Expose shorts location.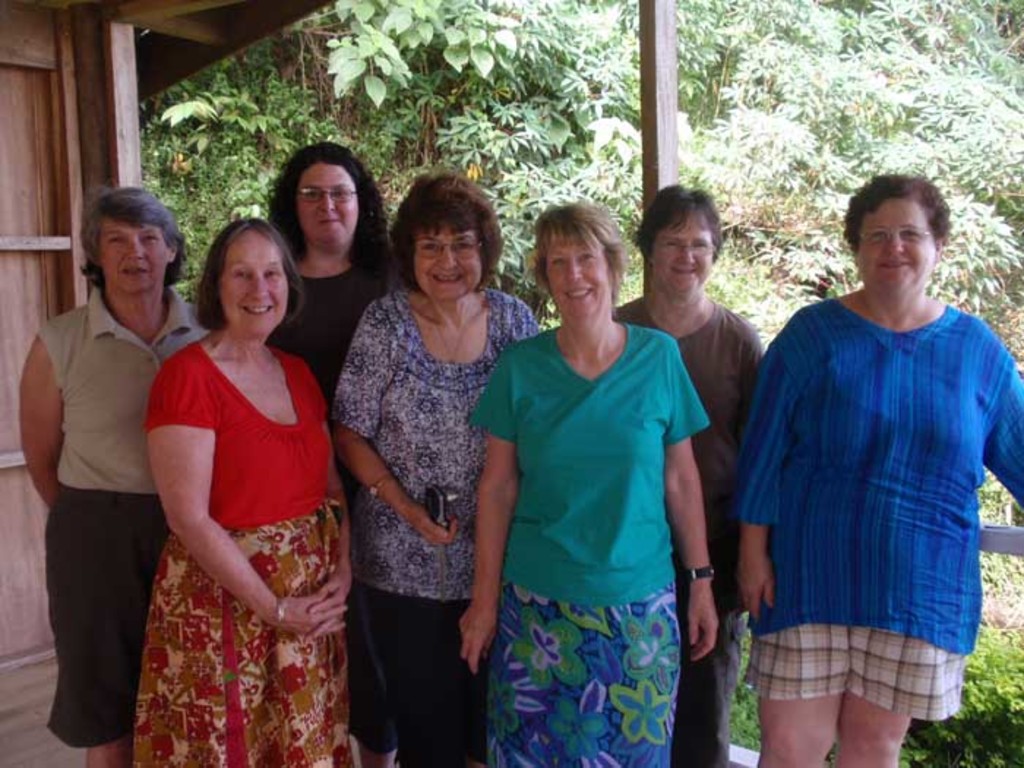
Exposed at x1=674 y1=610 x2=748 y2=767.
